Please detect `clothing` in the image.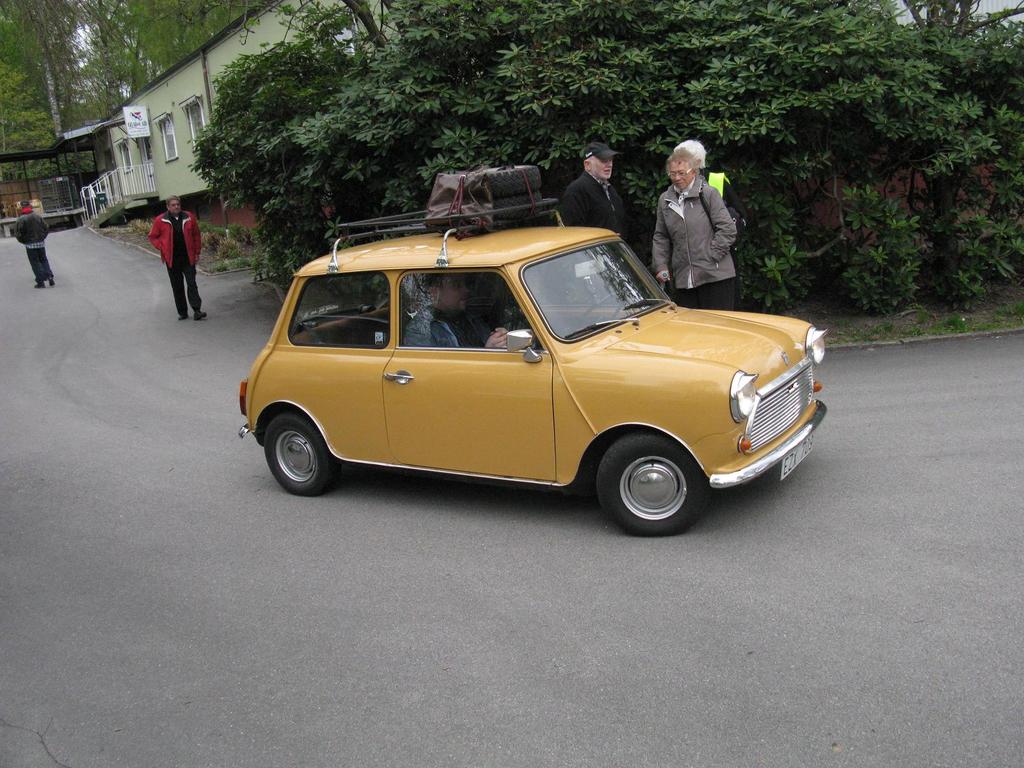
crop(559, 175, 636, 242).
